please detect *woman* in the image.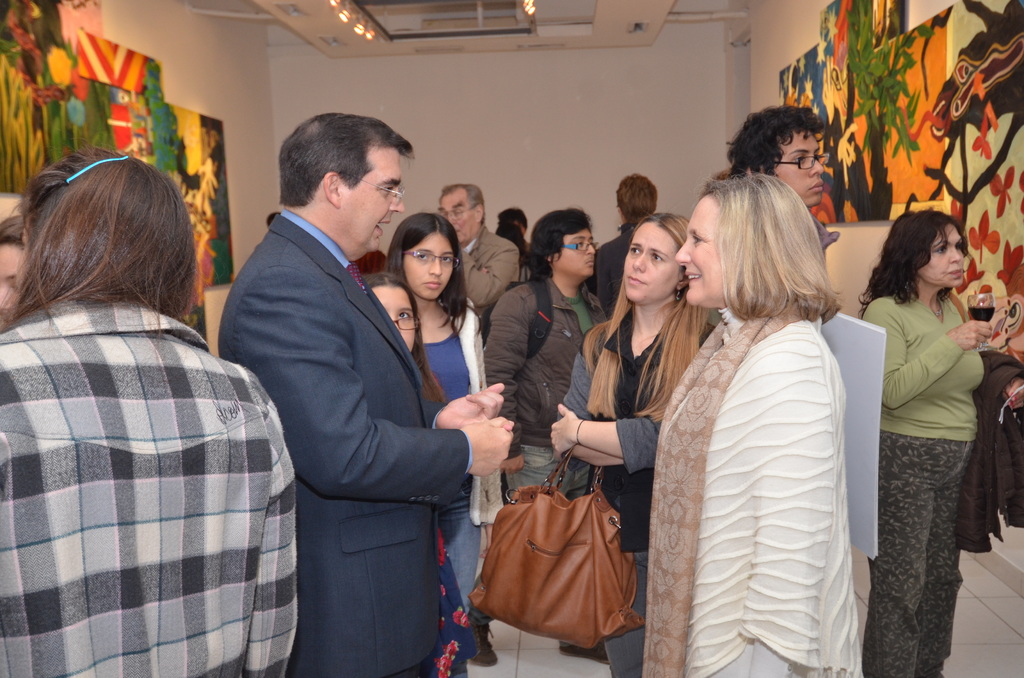
locate(481, 202, 594, 664).
